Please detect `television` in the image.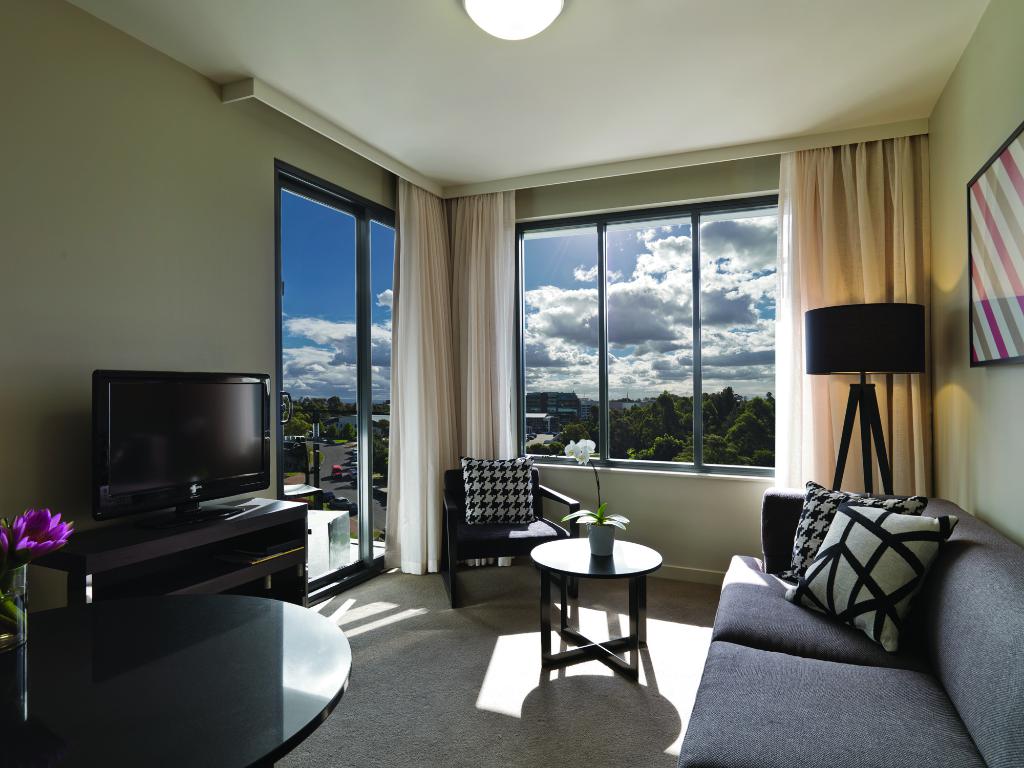
85,369,271,514.
